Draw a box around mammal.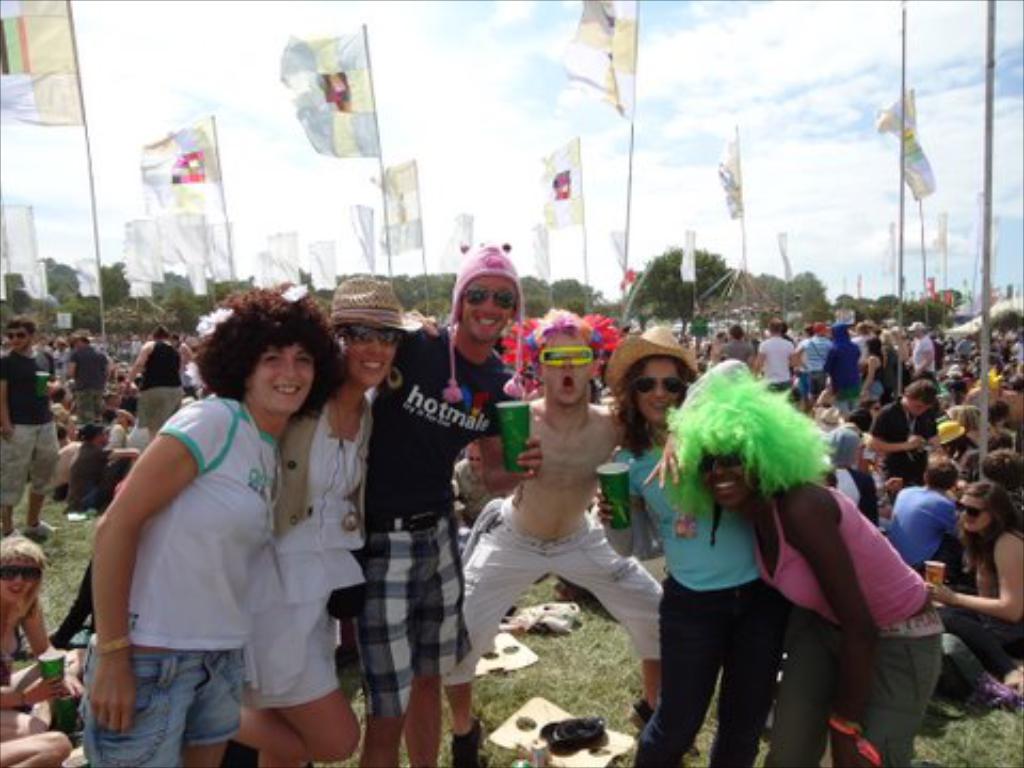
l=435, t=333, r=659, b=704.
